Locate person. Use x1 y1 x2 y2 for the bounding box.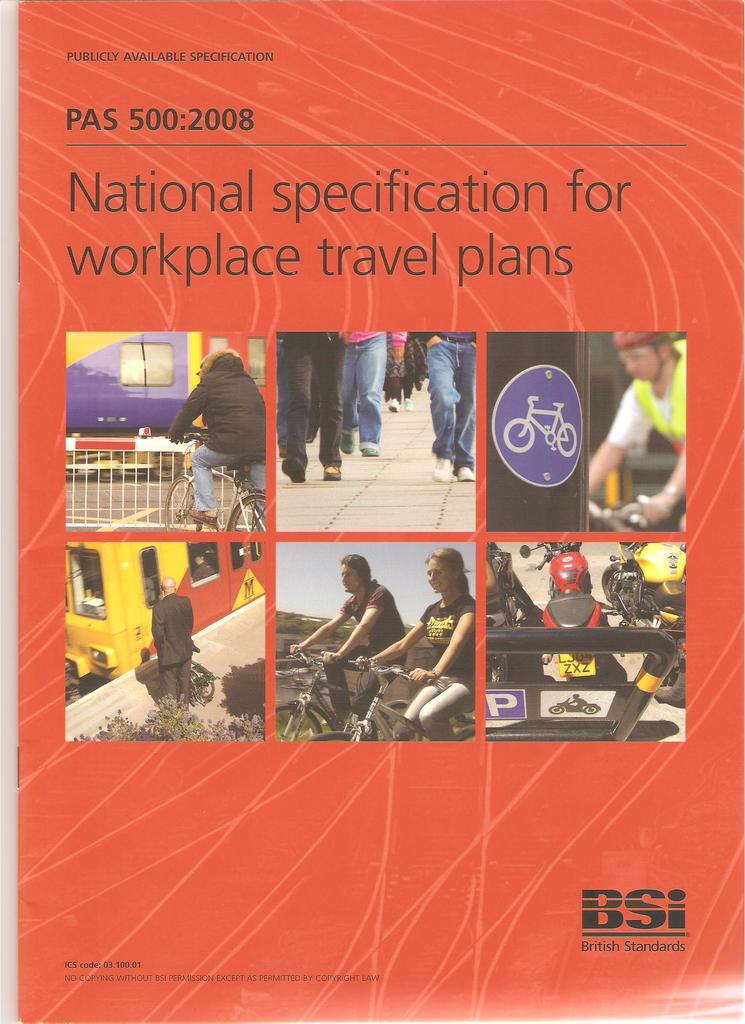
276 335 341 483.
